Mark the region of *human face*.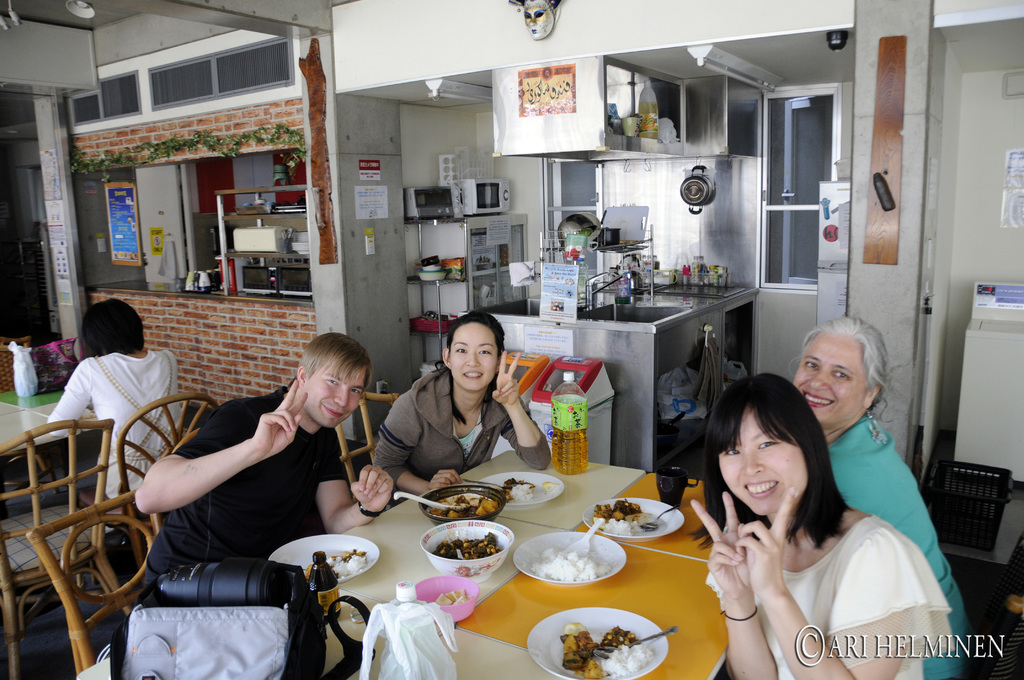
Region: {"left": 718, "top": 407, "right": 807, "bottom": 515}.
